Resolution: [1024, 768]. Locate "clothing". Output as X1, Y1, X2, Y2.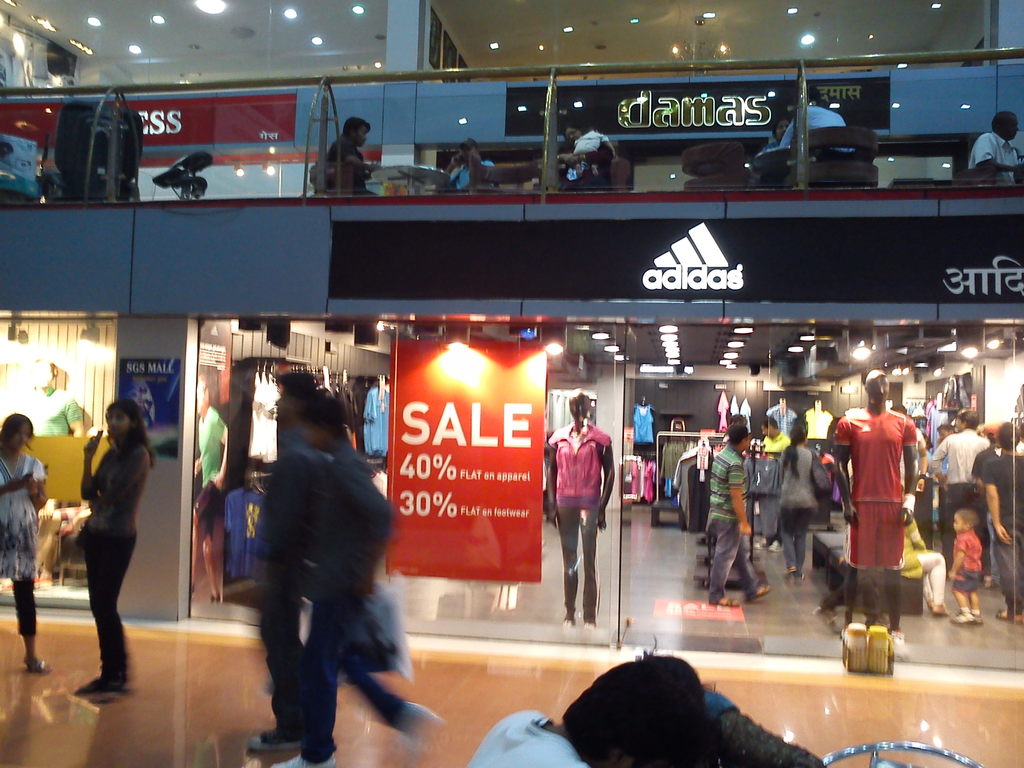
714, 447, 755, 590.
